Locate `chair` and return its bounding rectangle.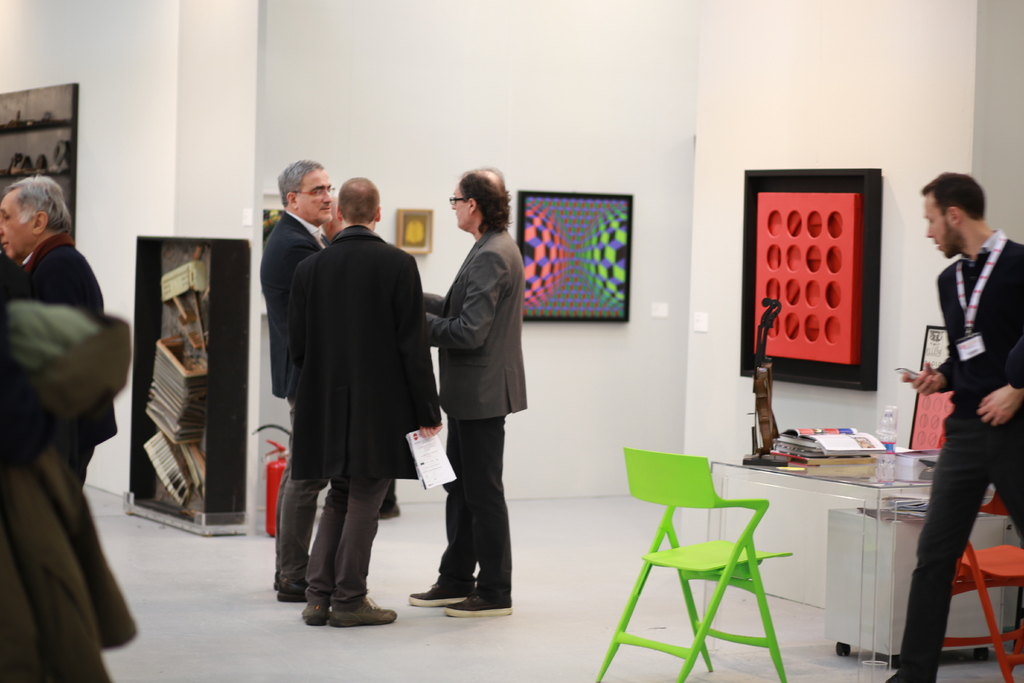
bbox(596, 455, 839, 671).
